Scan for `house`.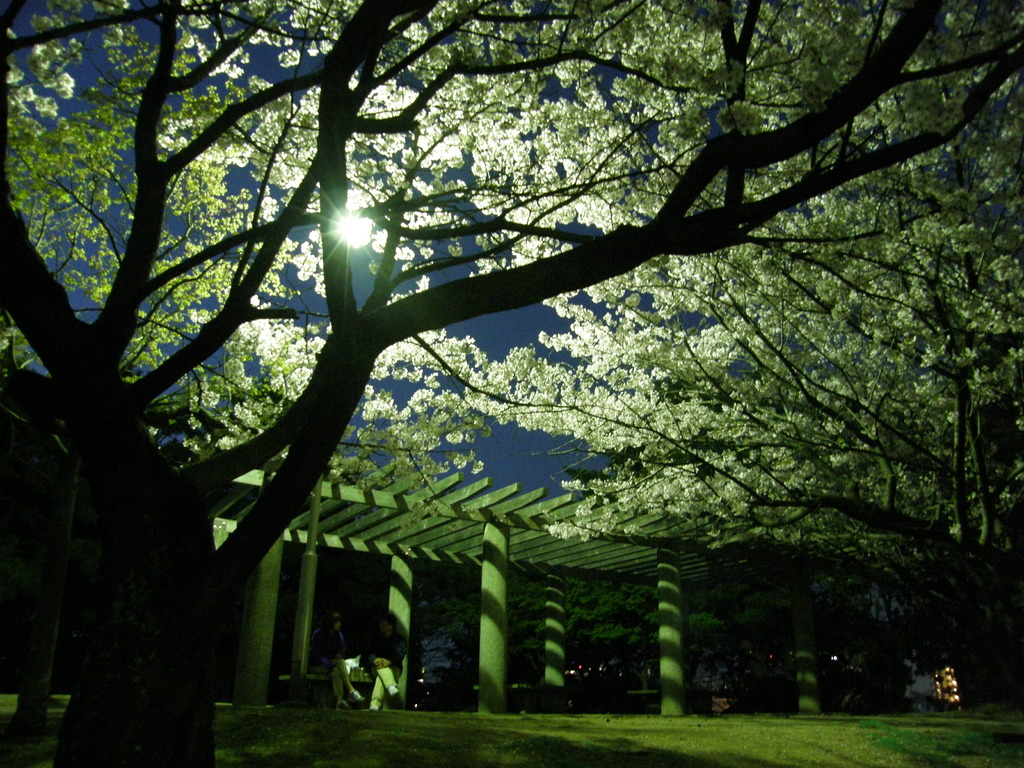
Scan result: locate(653, 470, 924, 692).
